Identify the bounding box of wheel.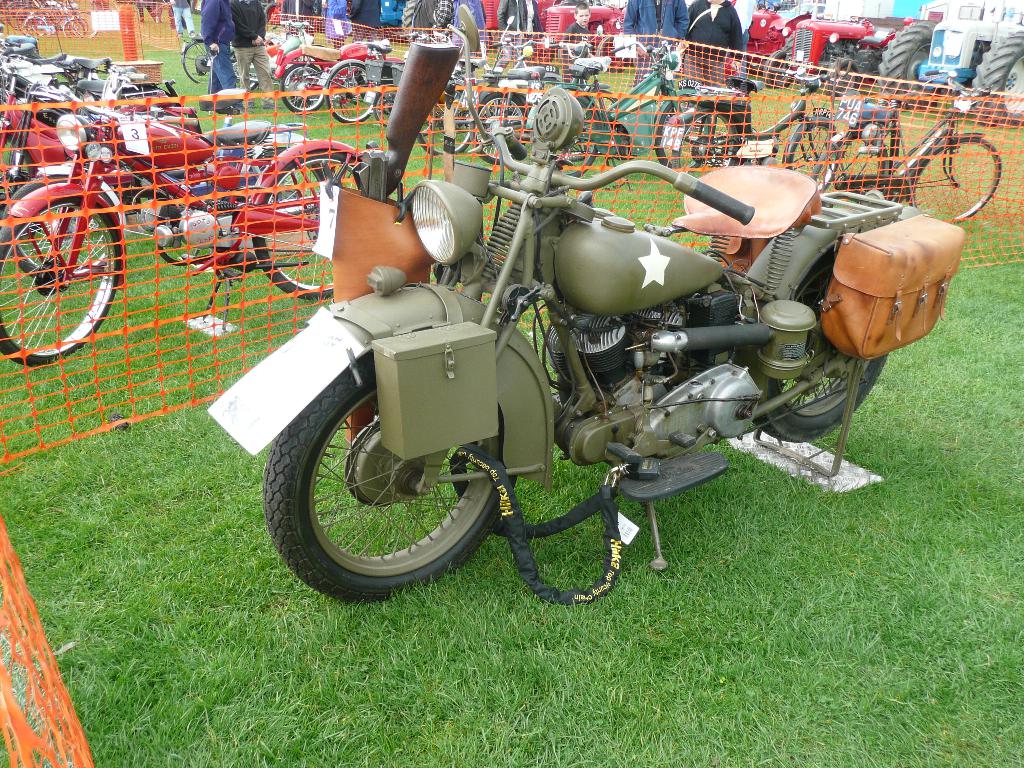
849:15:874:26.
